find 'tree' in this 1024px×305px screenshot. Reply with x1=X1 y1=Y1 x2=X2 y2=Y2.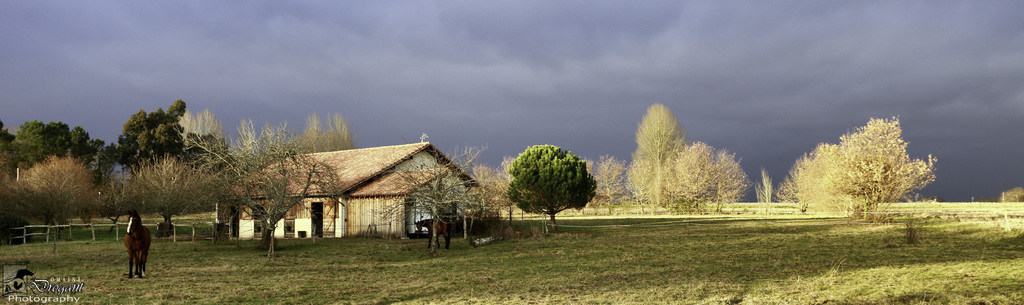
x1=628 y1=110 x2=732 y2=213.
